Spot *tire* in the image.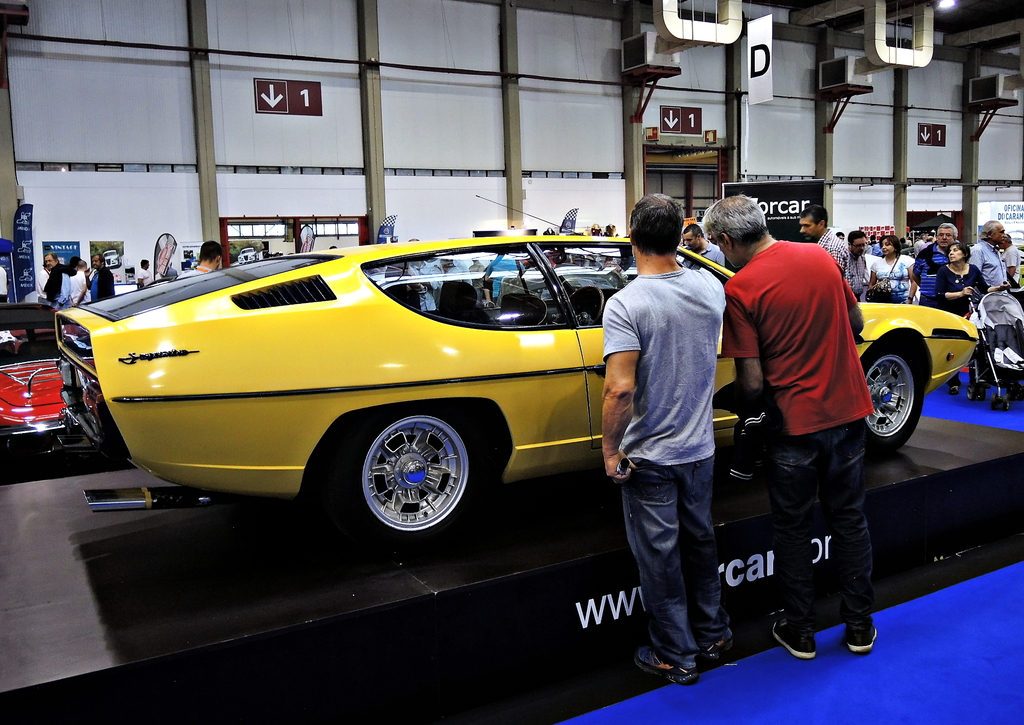
*tire* found at {"left": 851, "top": 336, "right": 925, "bottom": 454}.
